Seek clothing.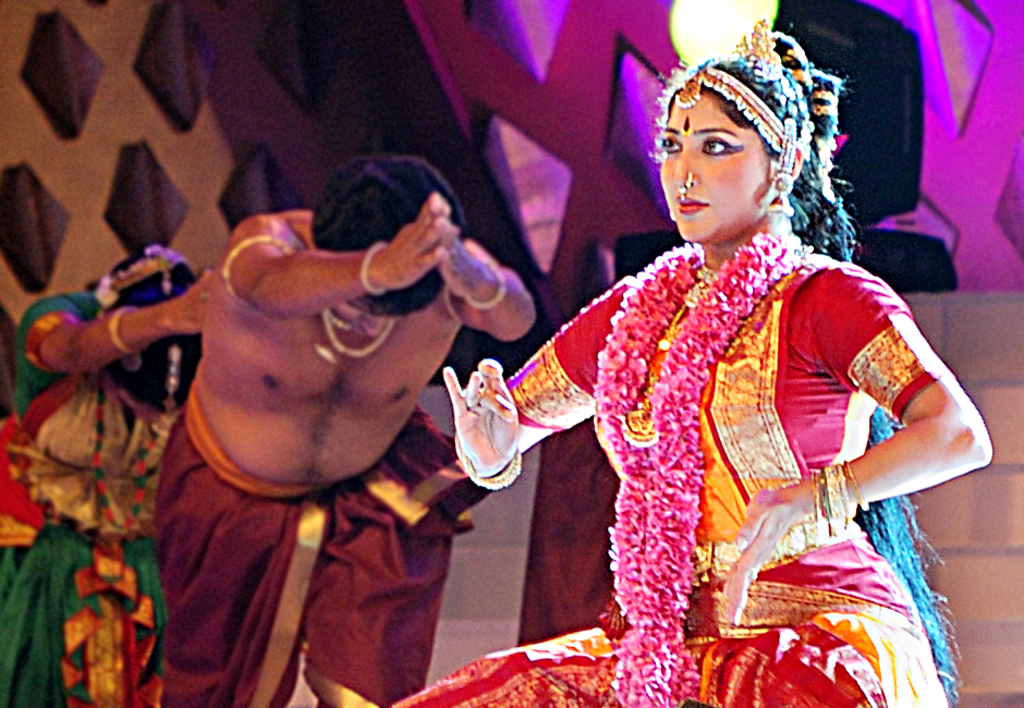
select_region(0, 286, 185, 707).
